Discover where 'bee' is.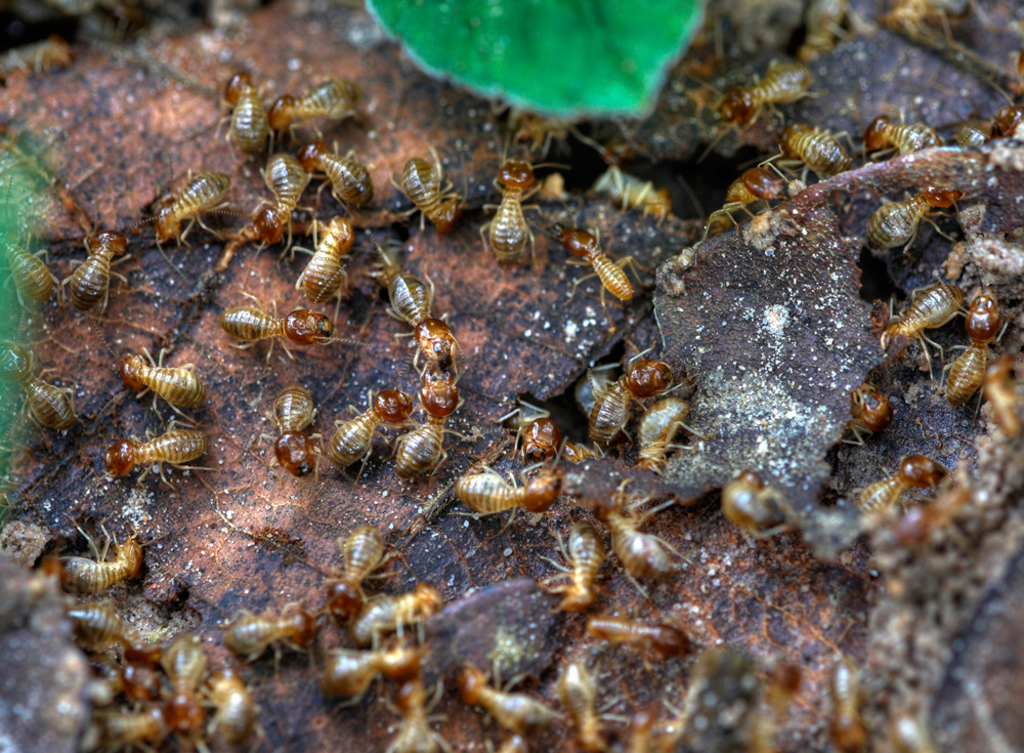
Discovered at 53,521,160,586.
